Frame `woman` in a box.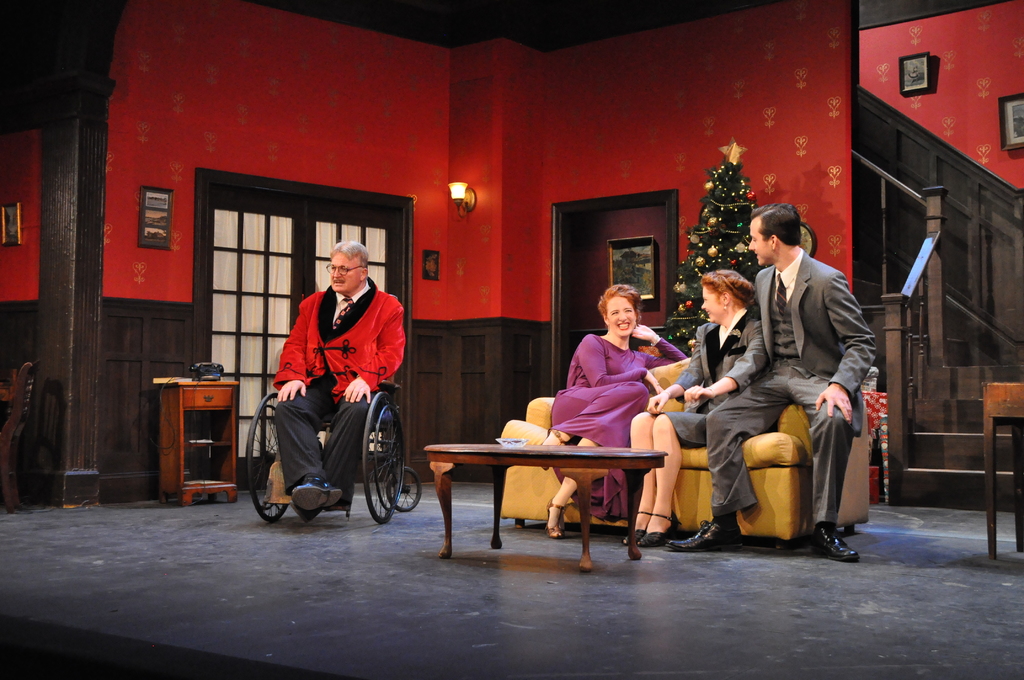
619, 270, 769, 549.
